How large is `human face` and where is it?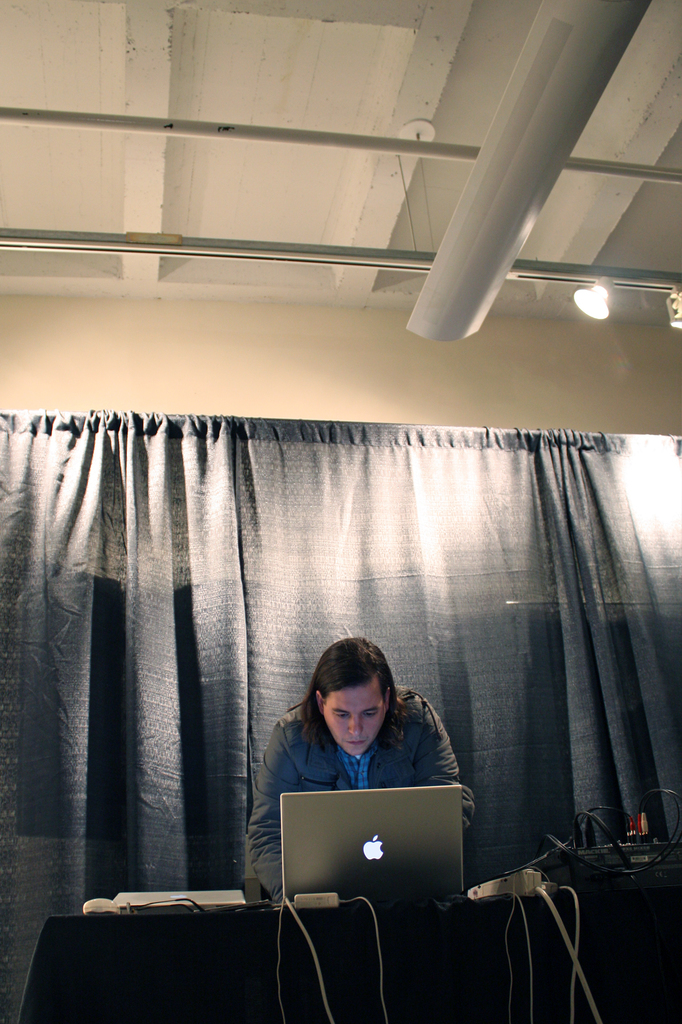
Bounding box: 321:686:391:756.
